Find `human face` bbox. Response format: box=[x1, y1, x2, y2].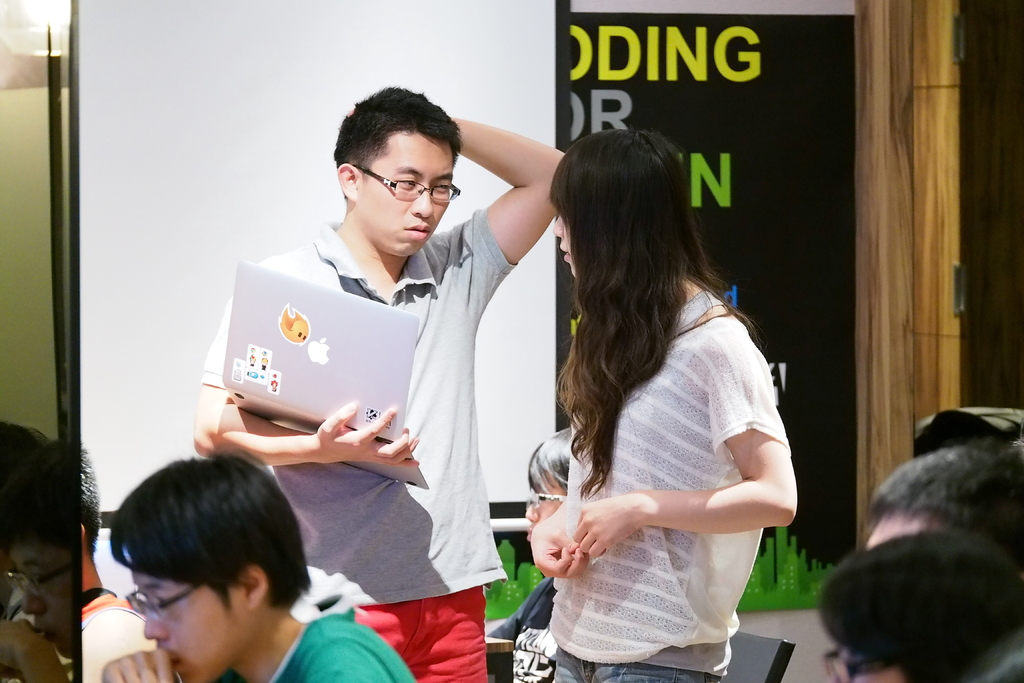
box=[7, 543, 82, 661].
